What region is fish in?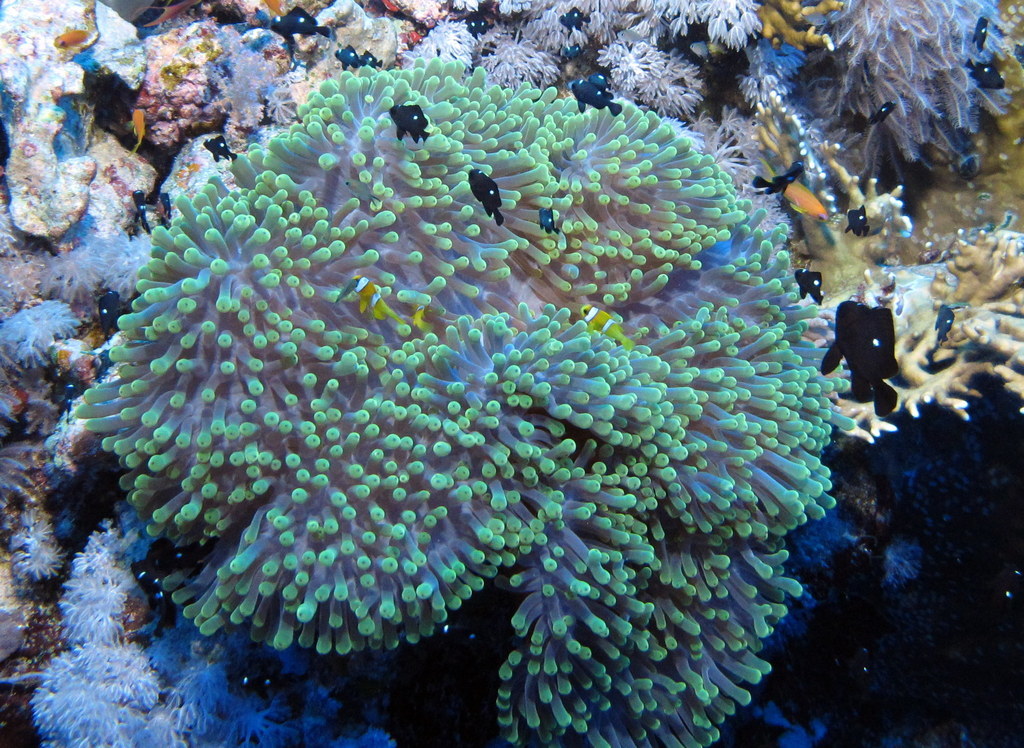
[130, 187, 151, 235].
